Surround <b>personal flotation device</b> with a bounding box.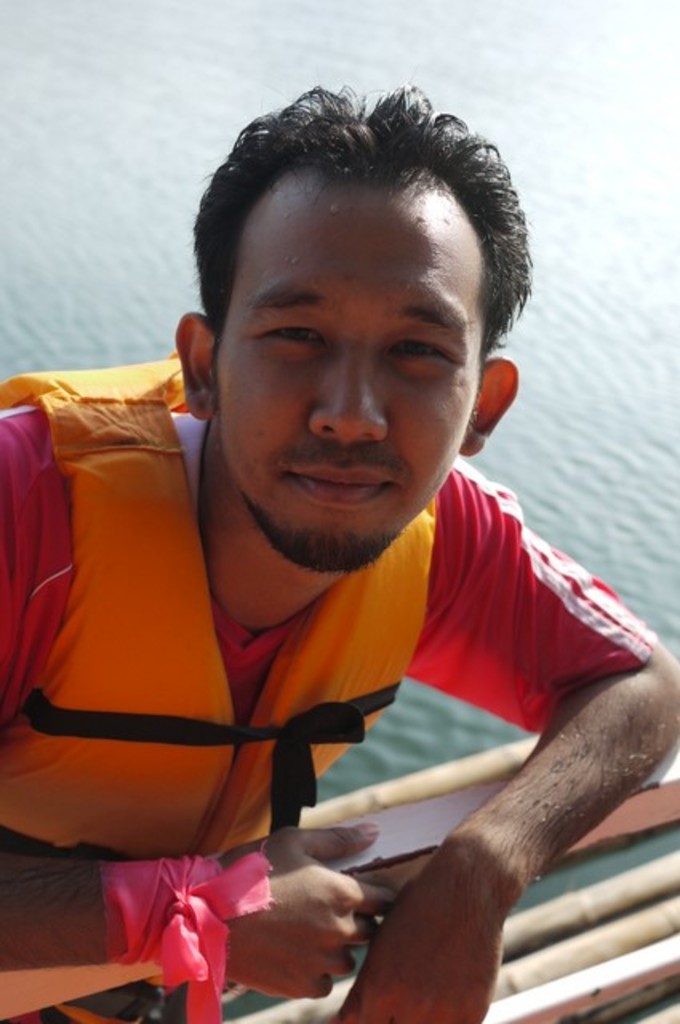
(0, 344, 438, 1022).
